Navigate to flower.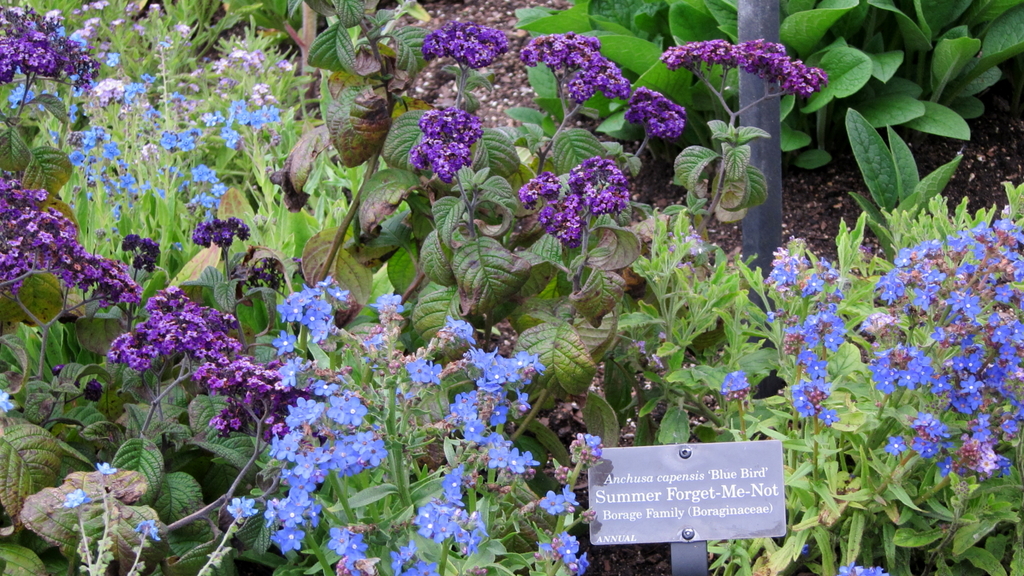
Navigation target: pyautogui.locateOnScreen(223, 495, 256, 527).
